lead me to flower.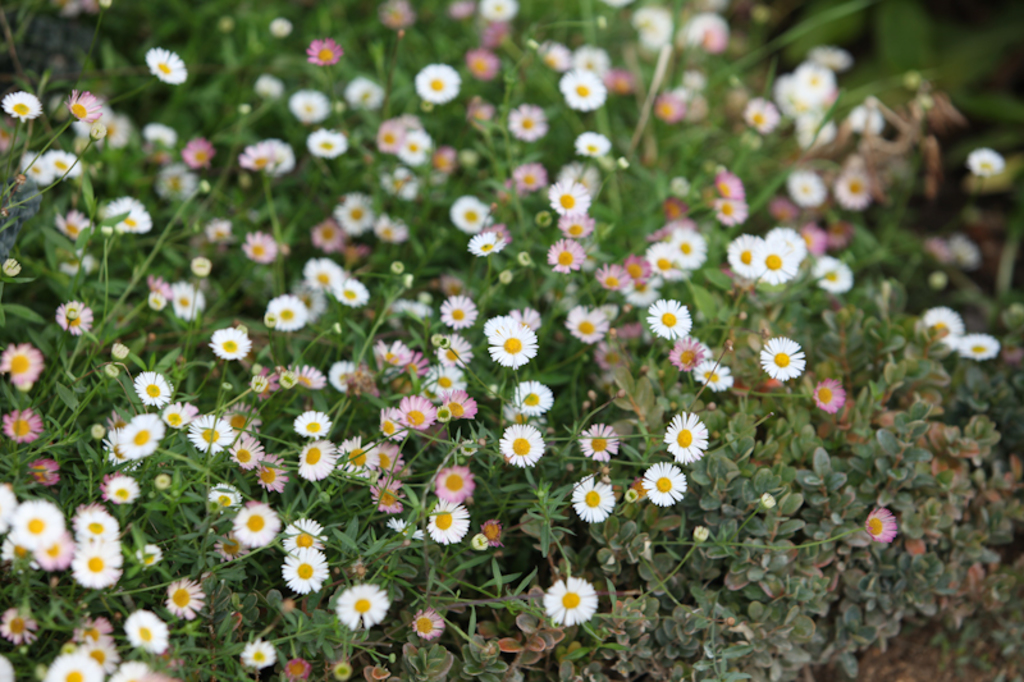
Lead to [0, 601, 37, 653].
